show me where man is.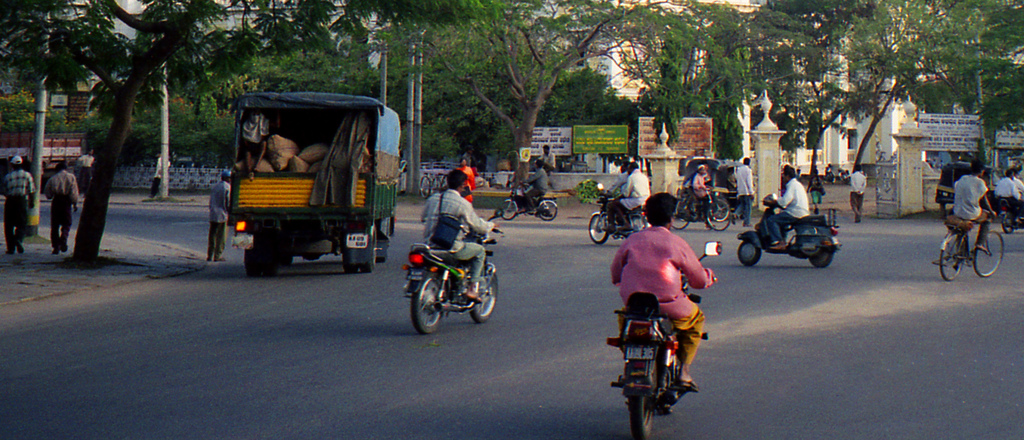
man is at x1=947, y1=170, x2=999, y2=265.
